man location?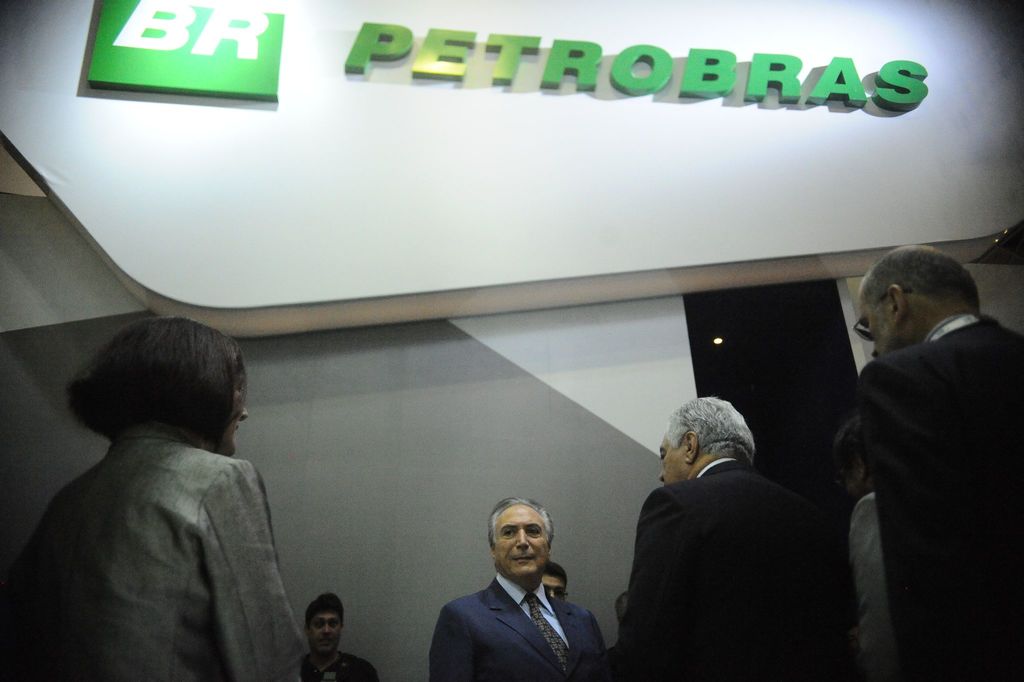
crop(543, 563, 564, 598)
